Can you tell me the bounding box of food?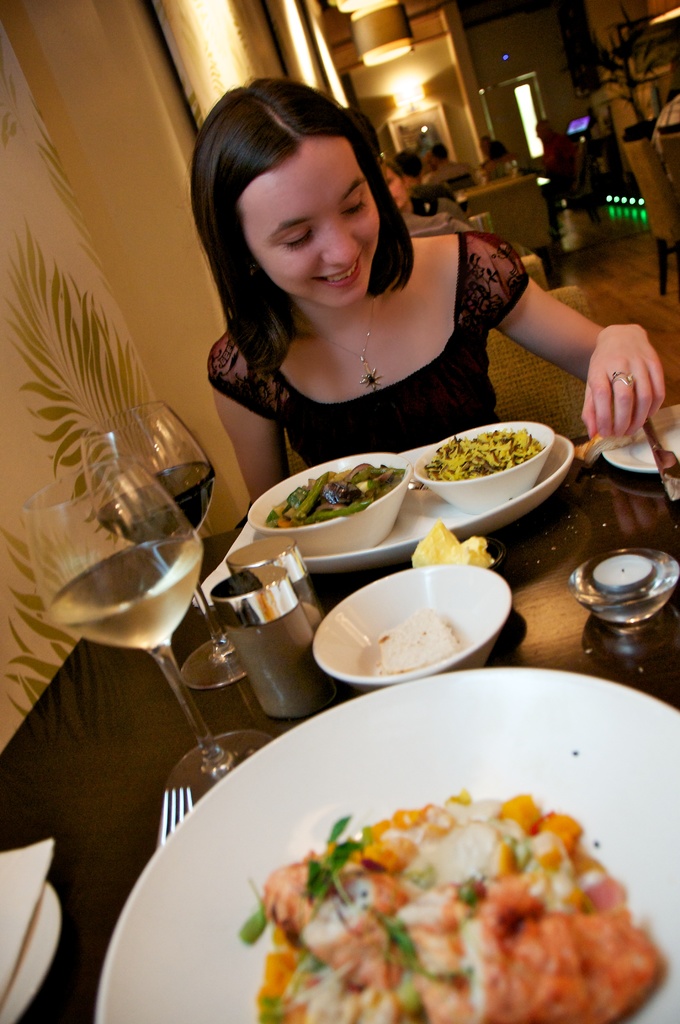
[left=244, top=756, right=652, bottom=1020].
